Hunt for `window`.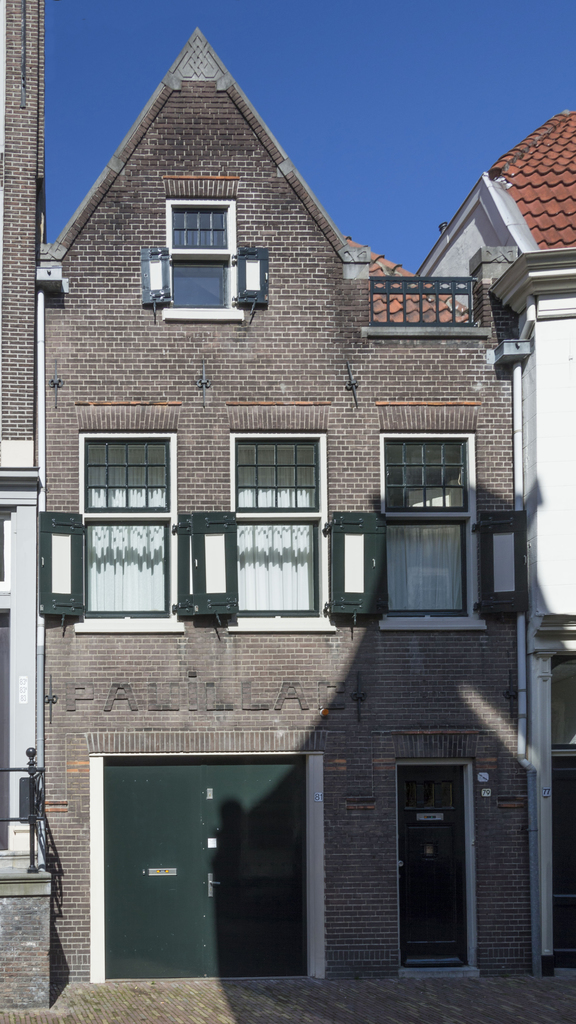
Hunted down at region(376, 435, 472, 510).
